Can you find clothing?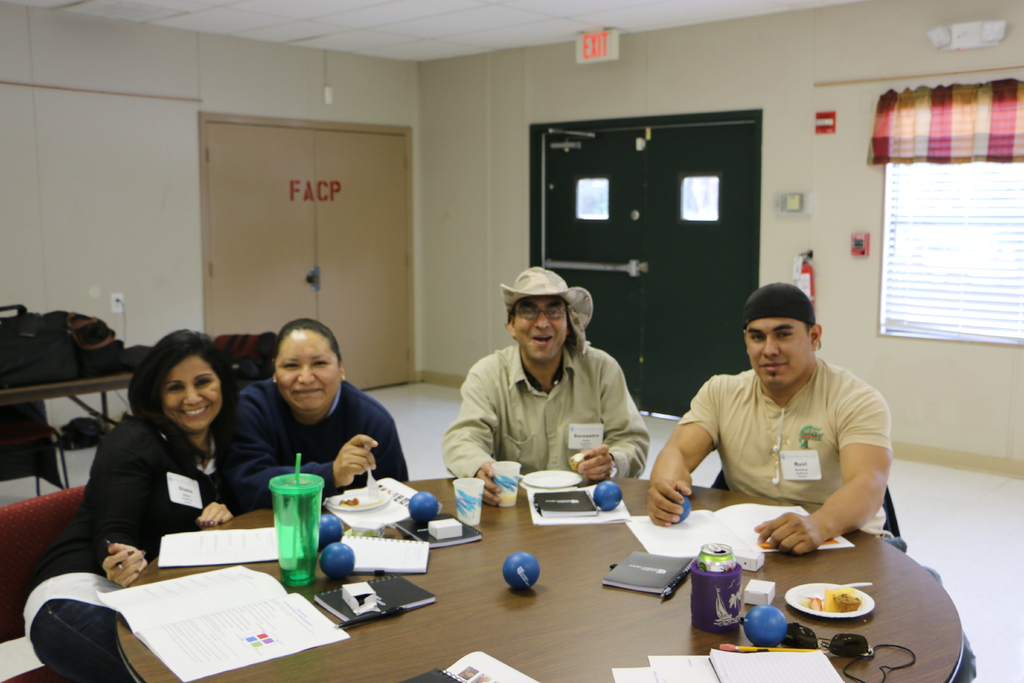
Yes, bounding box: region(218, 376, 412, 507).
